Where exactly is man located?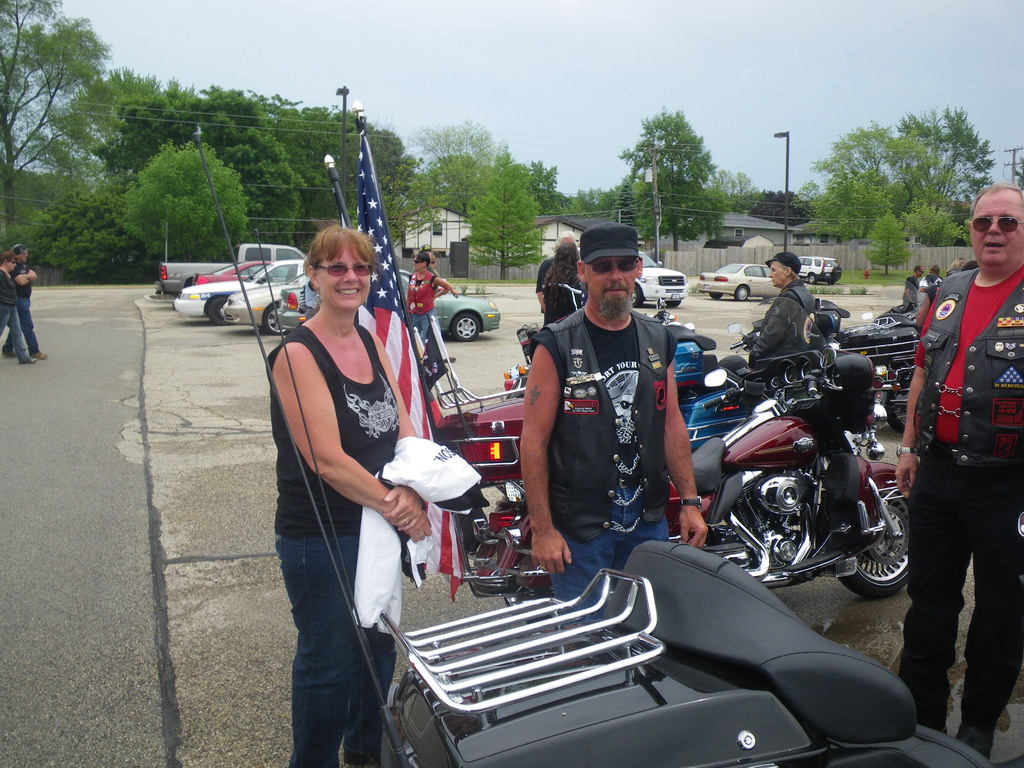
Its bounding box is (left=0, top=242, right=45, bottom=362).
